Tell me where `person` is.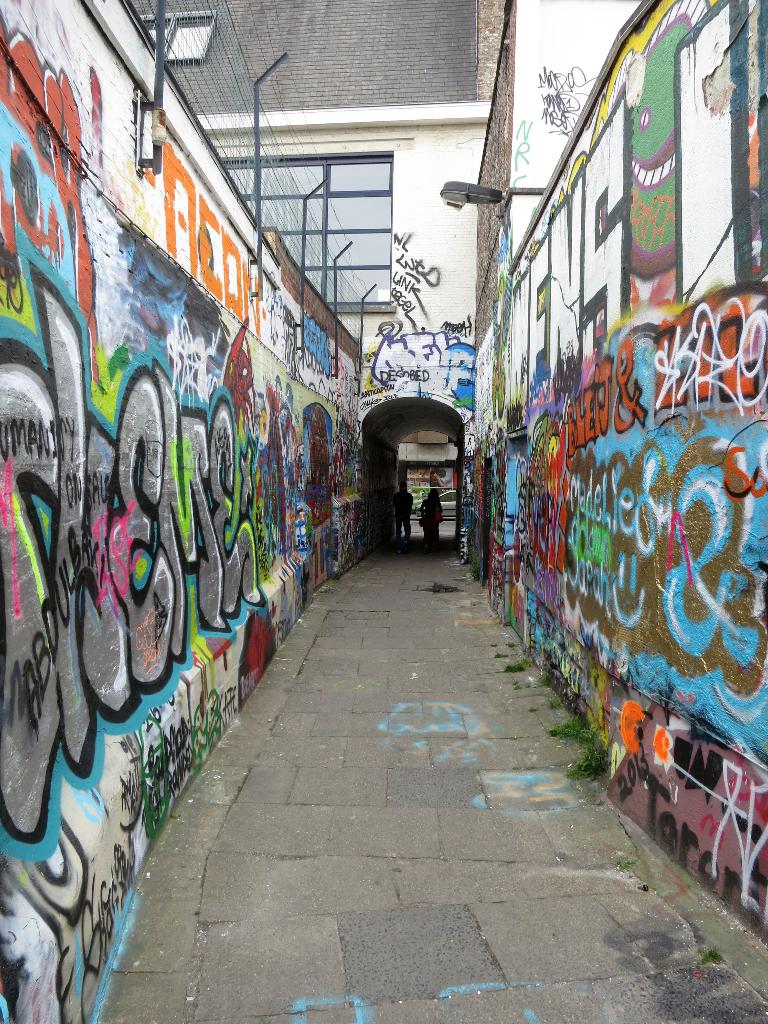
`person` is at <region>418, 491, 440, 541</region>.
